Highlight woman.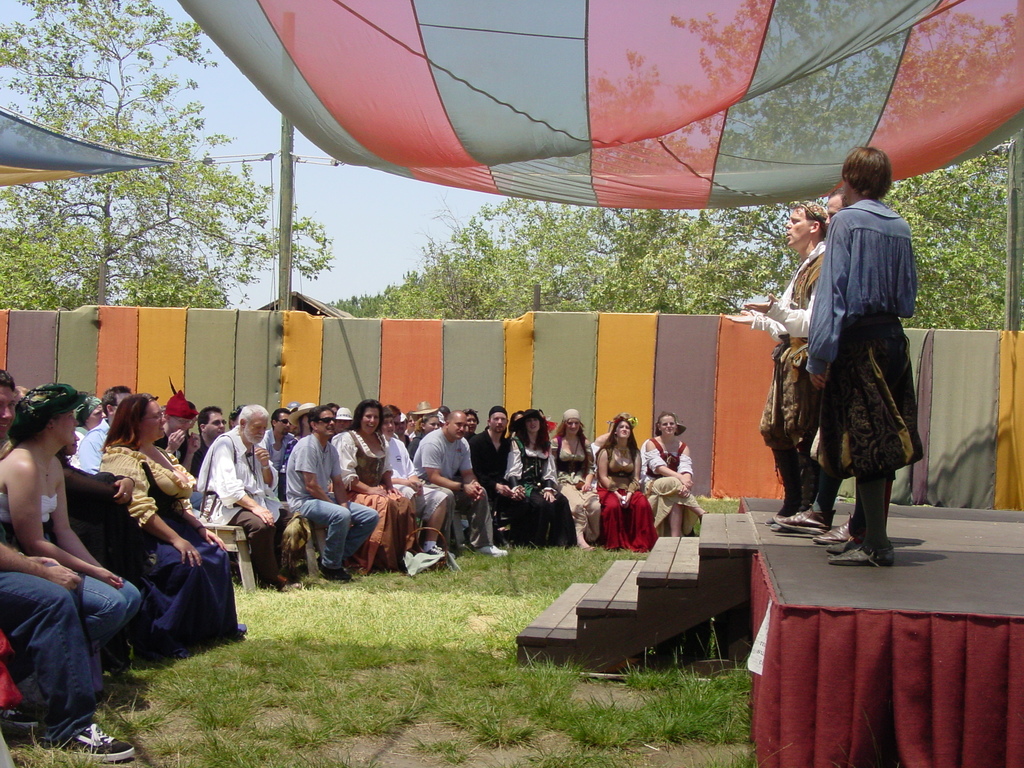
Highlighted region: [643, 412, 709, 539].
